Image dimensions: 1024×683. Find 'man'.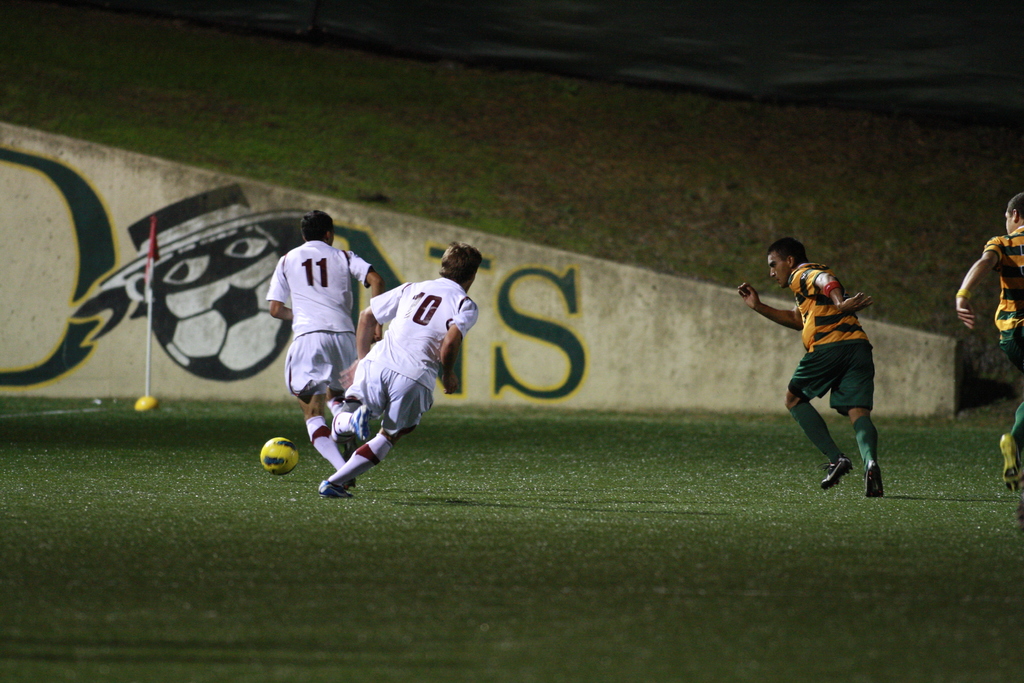
(left=263, top=210, right=382, bottom=467).
